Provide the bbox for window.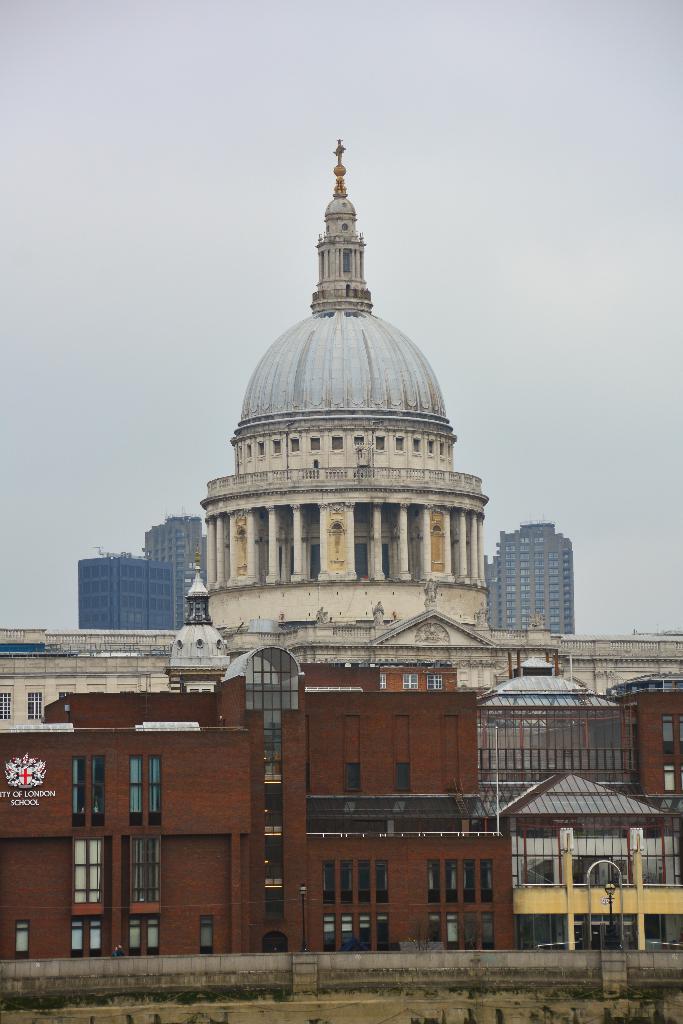
(left=324, top=916, right=388, bottom=953).
